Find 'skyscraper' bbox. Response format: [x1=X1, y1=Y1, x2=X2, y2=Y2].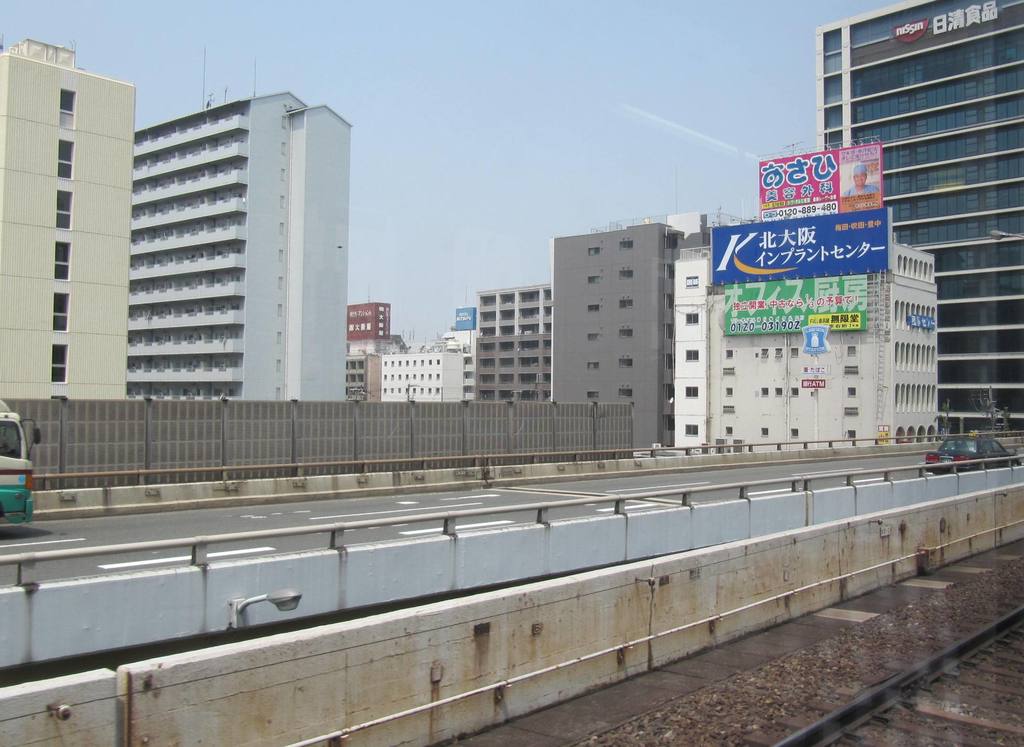
[x1=673, y1=236, x2=941, y2=450].
